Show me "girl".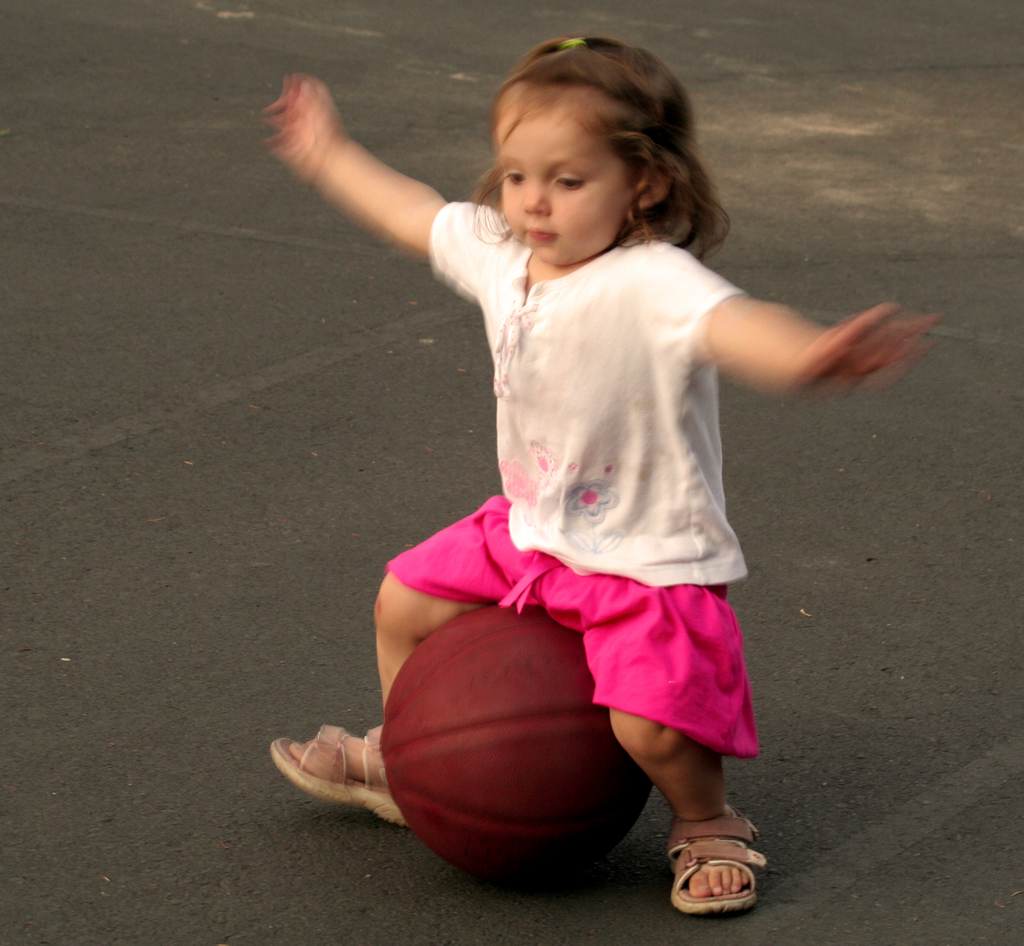
"girl" is here: l=268, t=29, r=932, b=911.
